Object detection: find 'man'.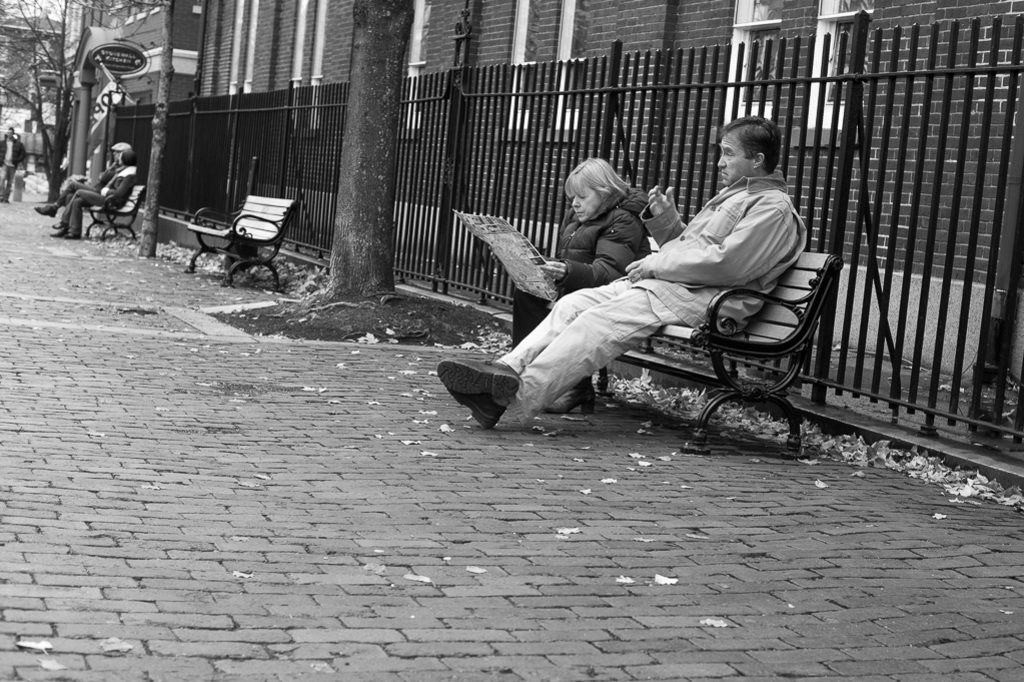
box(440, 116, 805, 428).
